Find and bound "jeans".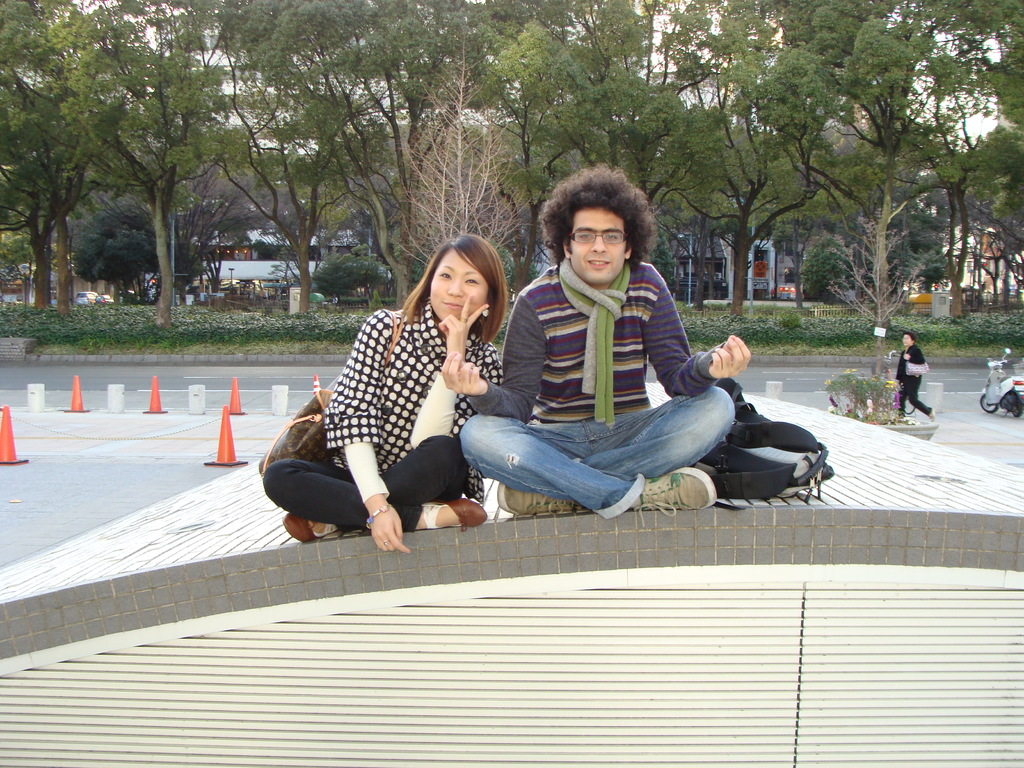
Bound: 265 436 463 531.
